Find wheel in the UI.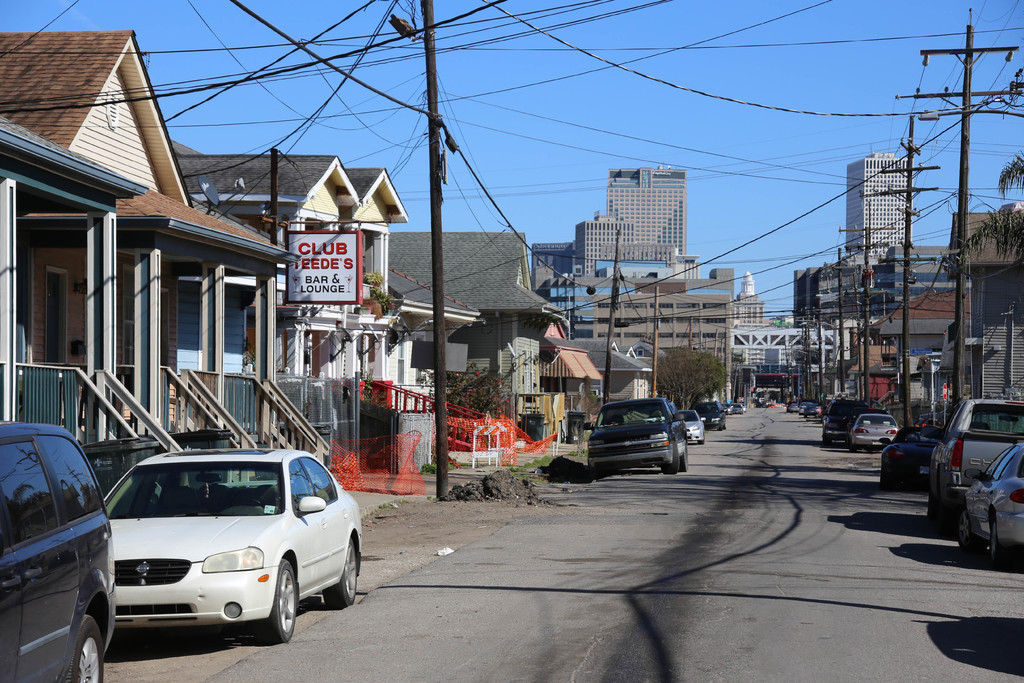
UI element at left=662, top=462, right=673, bottom=479.
